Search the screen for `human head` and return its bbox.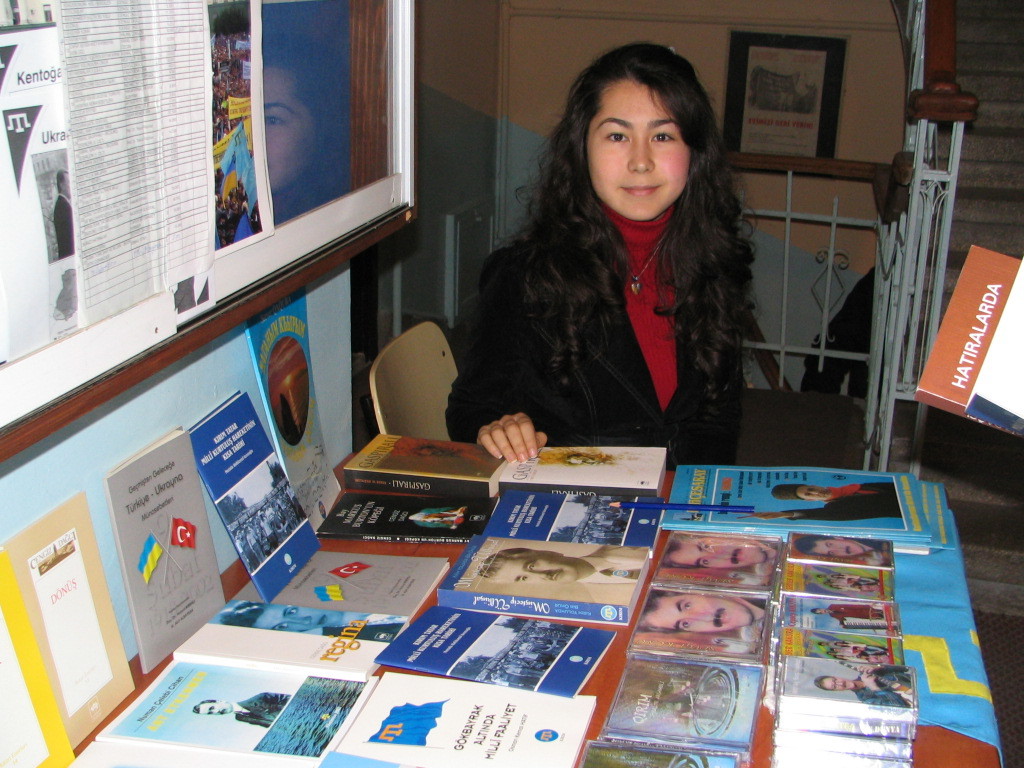
Found: x1=639 y1=591 x2=752 y2=634.
